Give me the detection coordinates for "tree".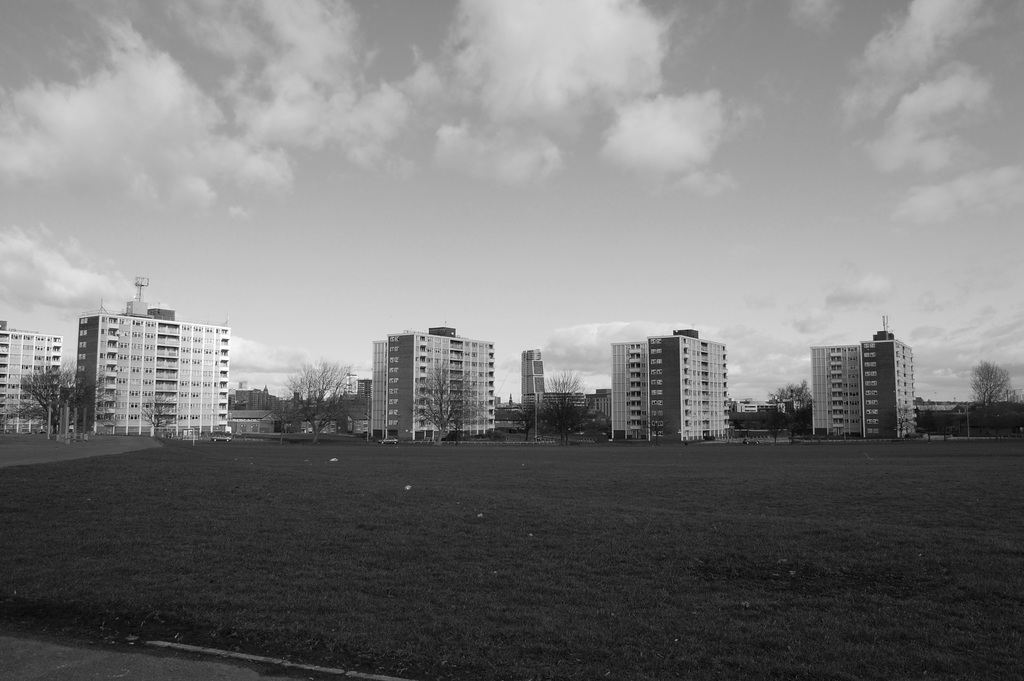
crop(419, 358, 471, 447).
